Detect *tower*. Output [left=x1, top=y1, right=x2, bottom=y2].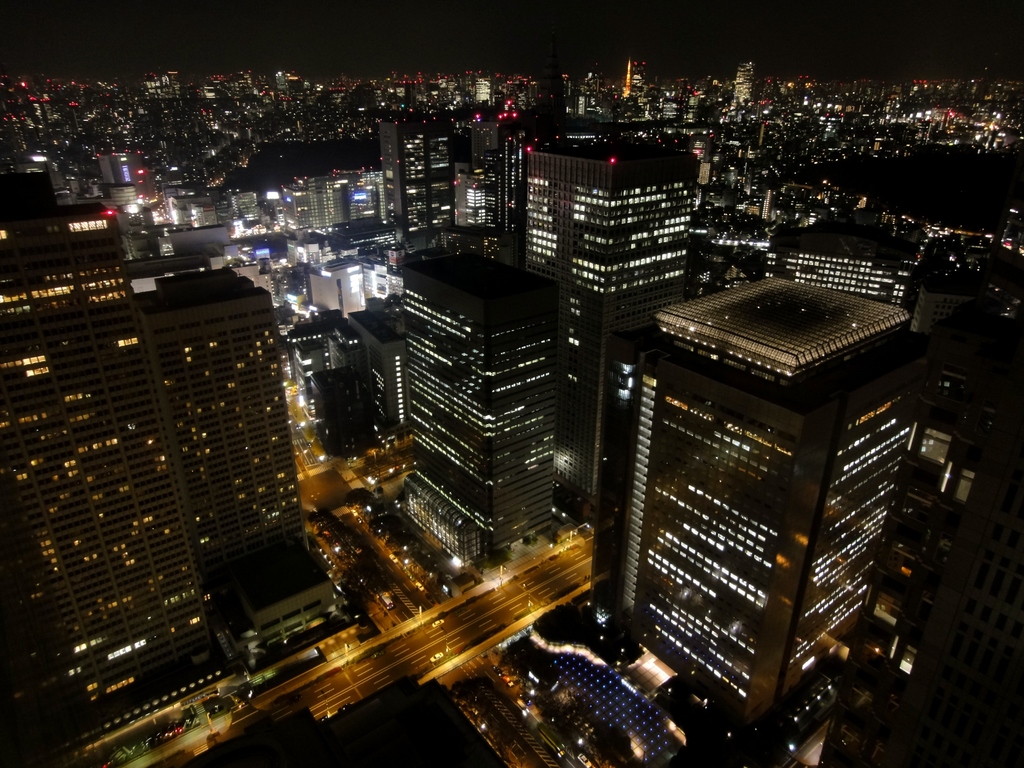
[left=601, top=231, right=935, bottom=758].
